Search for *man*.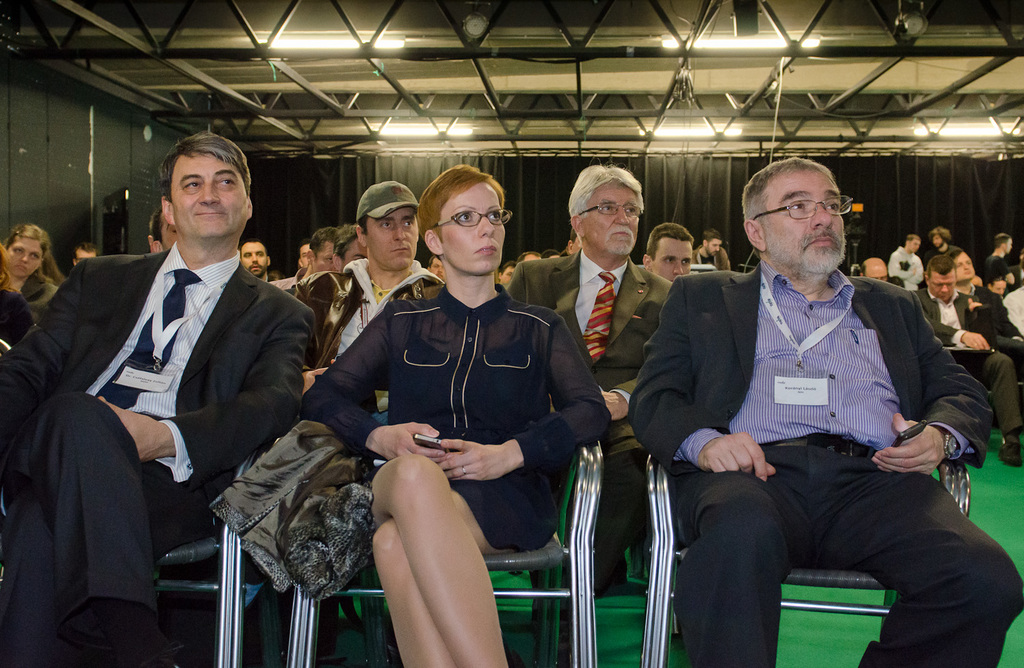
Found at (left=297, top=176, right=435, bottom=376).
